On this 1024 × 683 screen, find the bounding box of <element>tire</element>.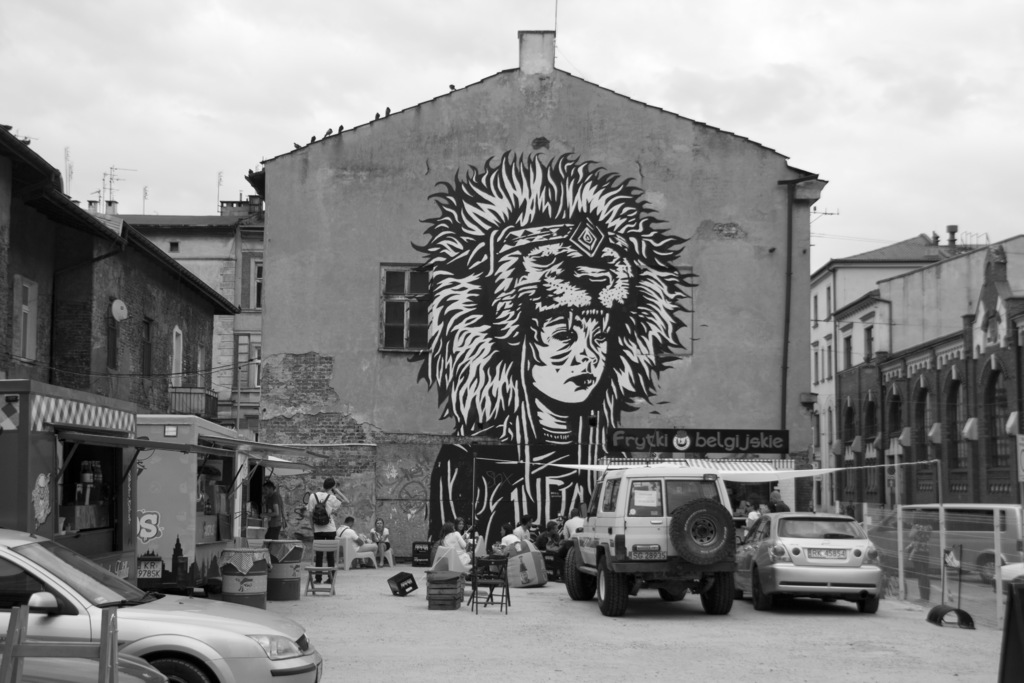
Bounding box: box=[567, 541, 596, 603].
